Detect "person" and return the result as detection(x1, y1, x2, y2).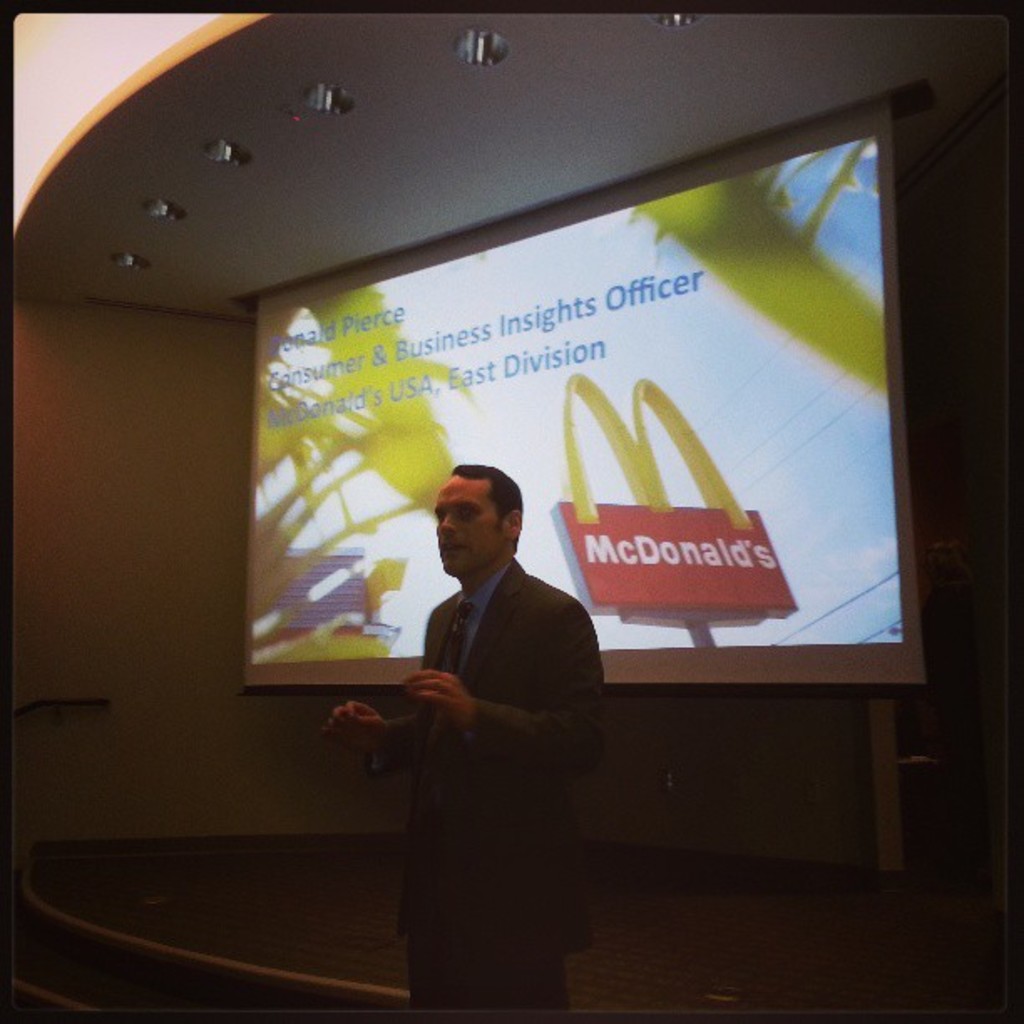
detection(340, 460, 607, 1021).
